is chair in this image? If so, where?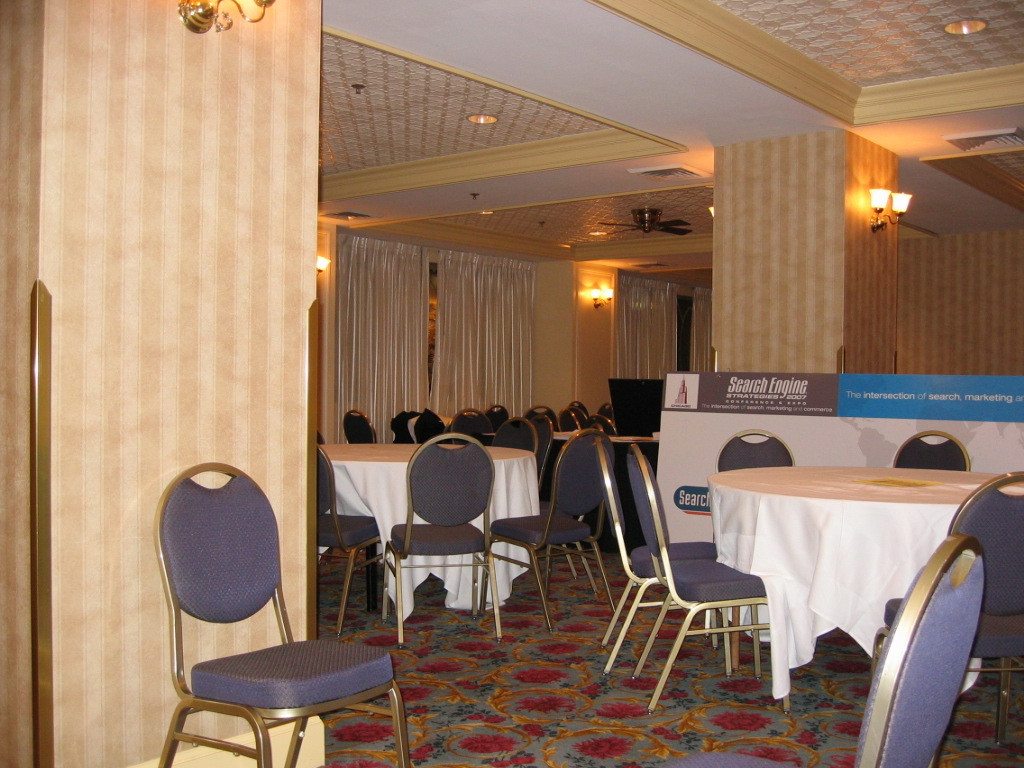
Yes, at (left=583, top=416, right=619, bottom=432).
